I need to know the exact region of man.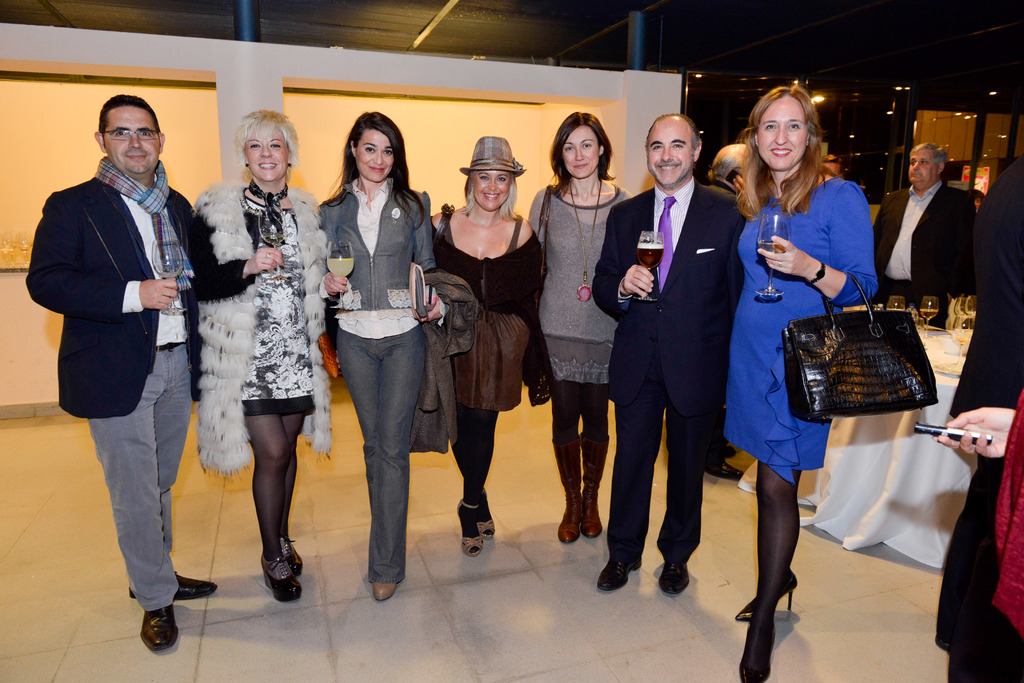
Region: 858/138/971/326.
